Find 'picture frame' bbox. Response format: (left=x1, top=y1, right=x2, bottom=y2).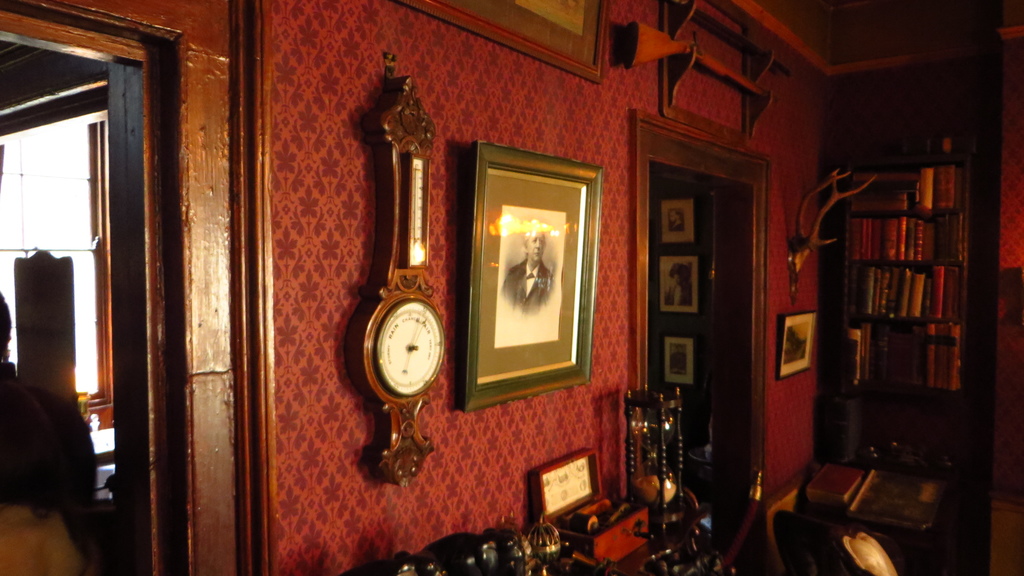
(left=657, top=200, right=691, bottom=246).
